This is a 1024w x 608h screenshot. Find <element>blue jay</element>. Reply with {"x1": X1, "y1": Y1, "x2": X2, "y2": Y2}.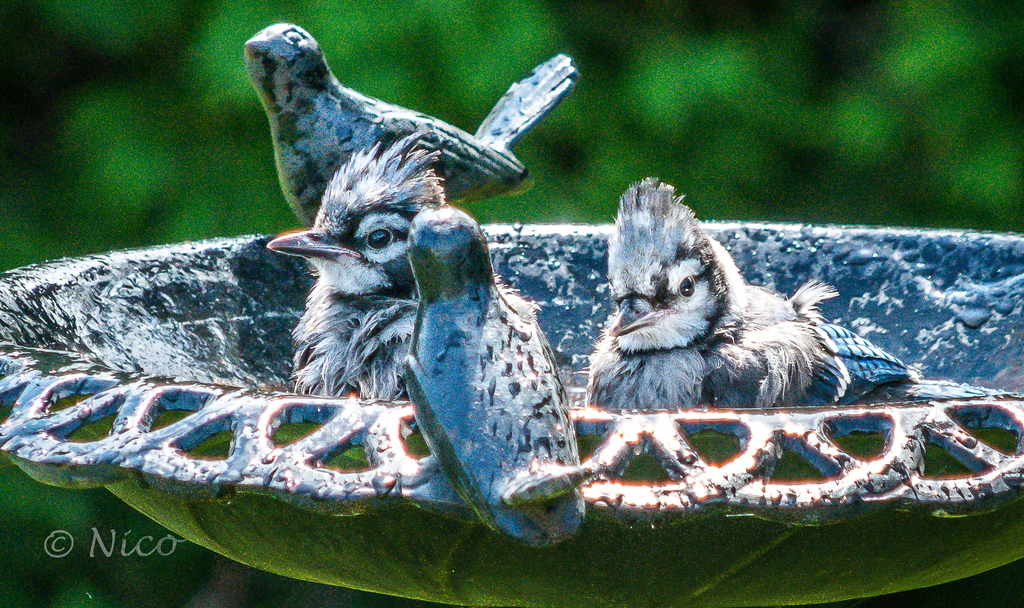
{"x1": 570, "y1": 176, "x2": 1023, "y2": 408}.
